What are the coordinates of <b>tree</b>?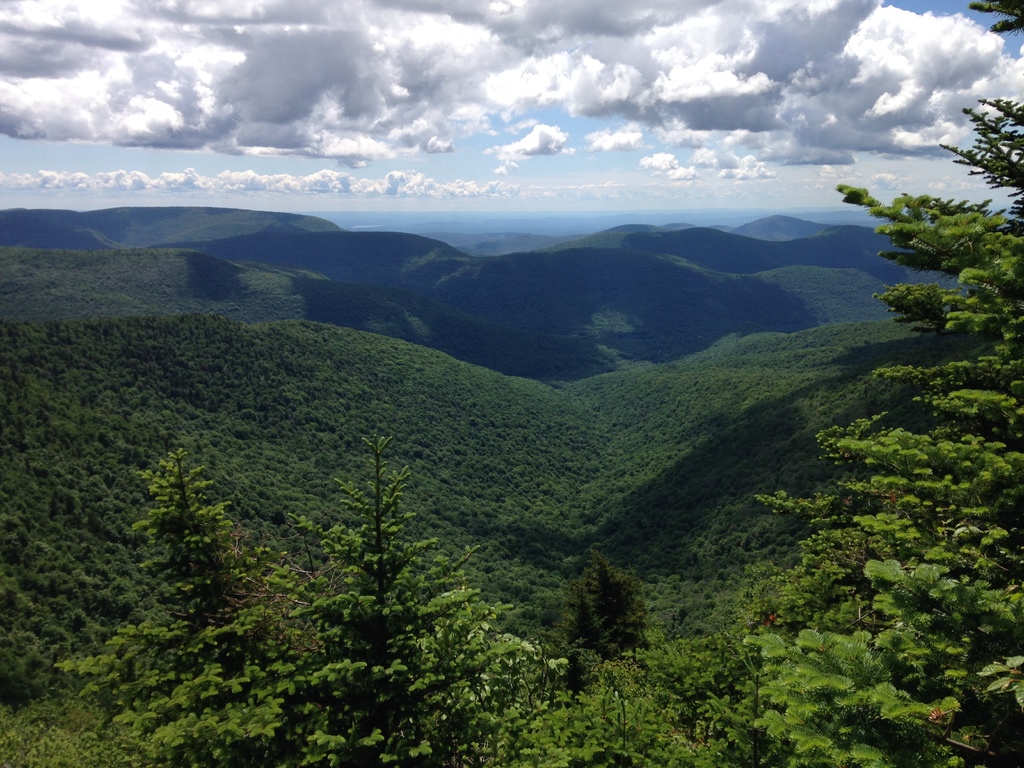
bbox=(567, 551, 654, 655).
